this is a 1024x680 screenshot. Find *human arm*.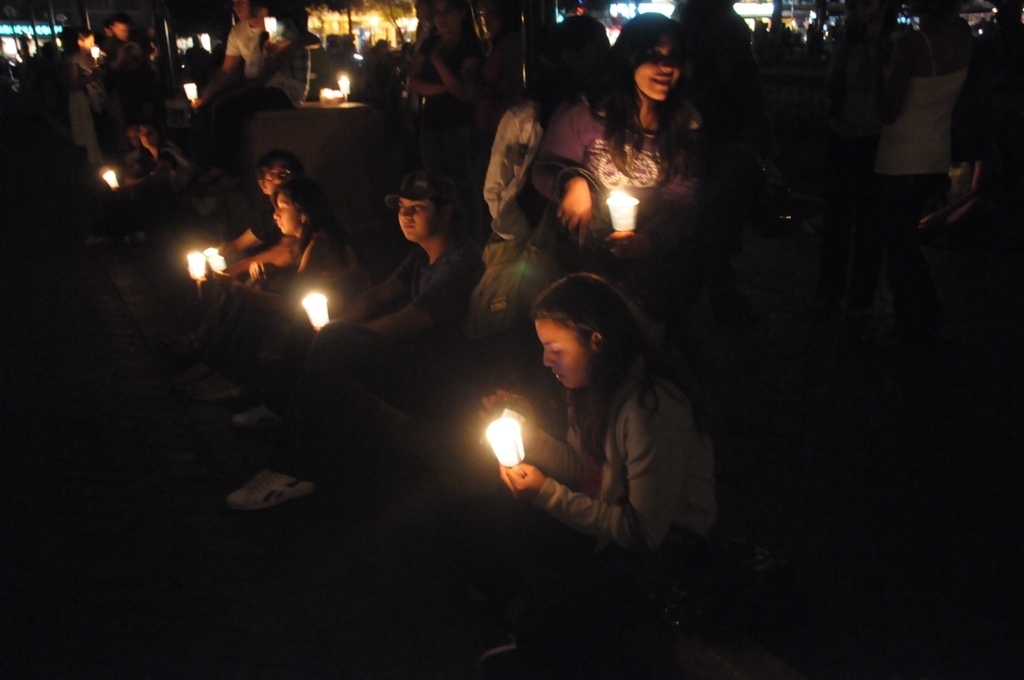
Bounding box: 240:238:325:320.
